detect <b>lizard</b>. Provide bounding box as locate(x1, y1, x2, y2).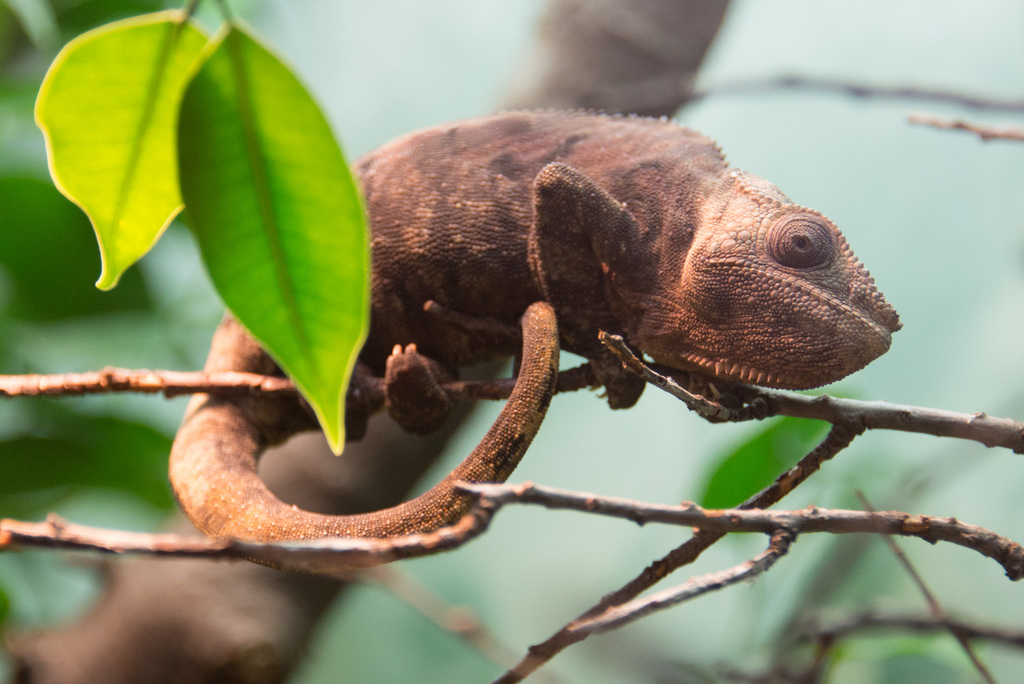
locate(203, 85, 906, 528).
